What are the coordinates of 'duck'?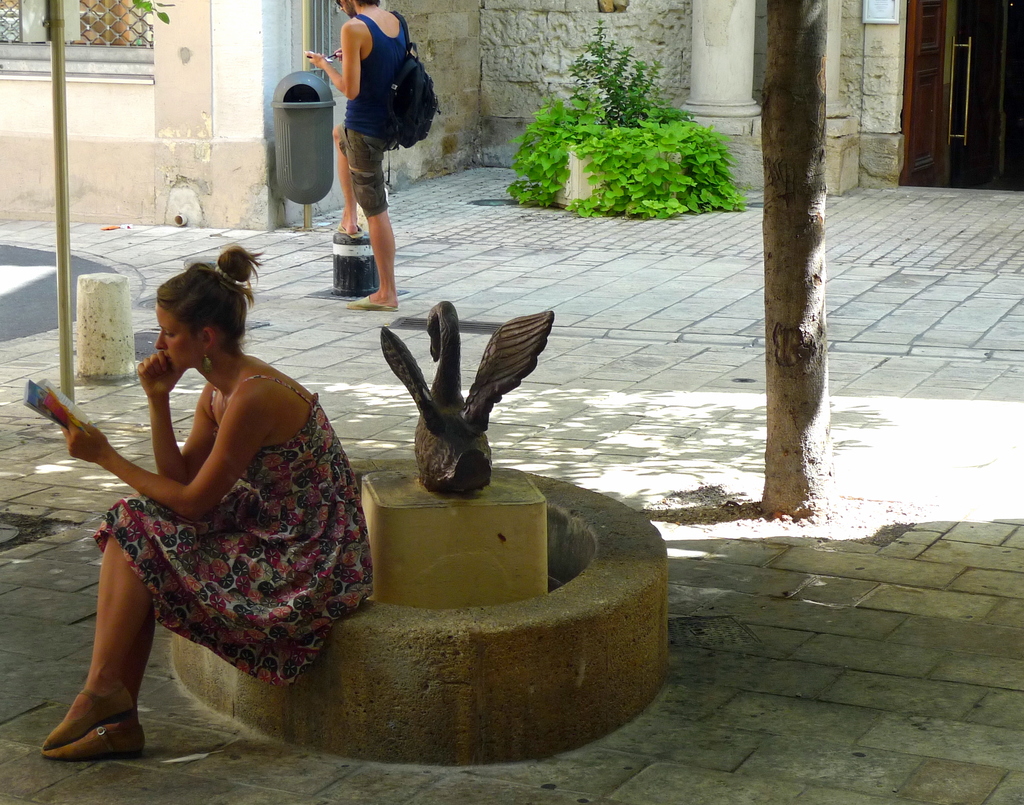
rect(349, 279, 561, 487).
